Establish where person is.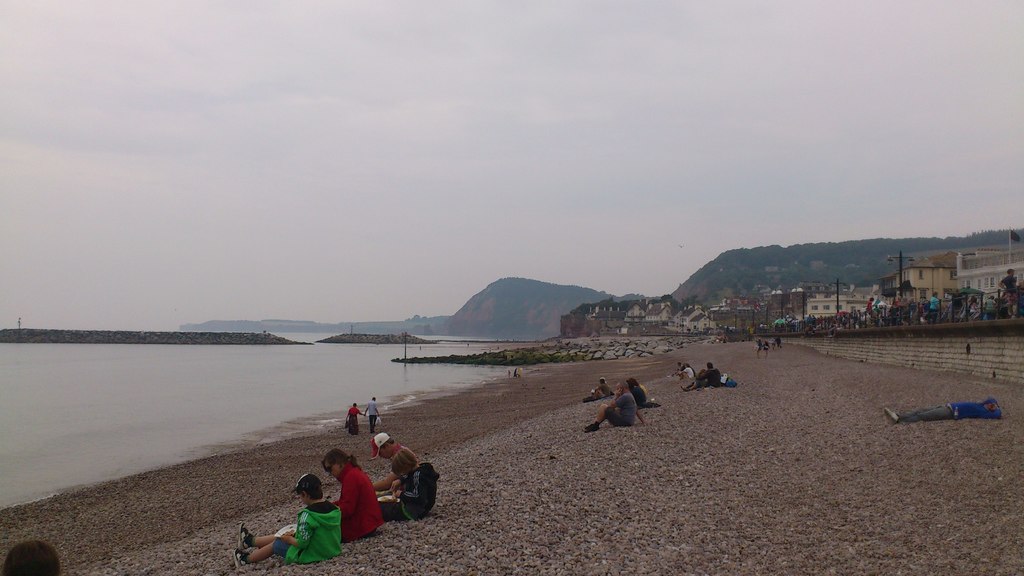
Established at [left=584, top=383, right=649, bottom=429].
